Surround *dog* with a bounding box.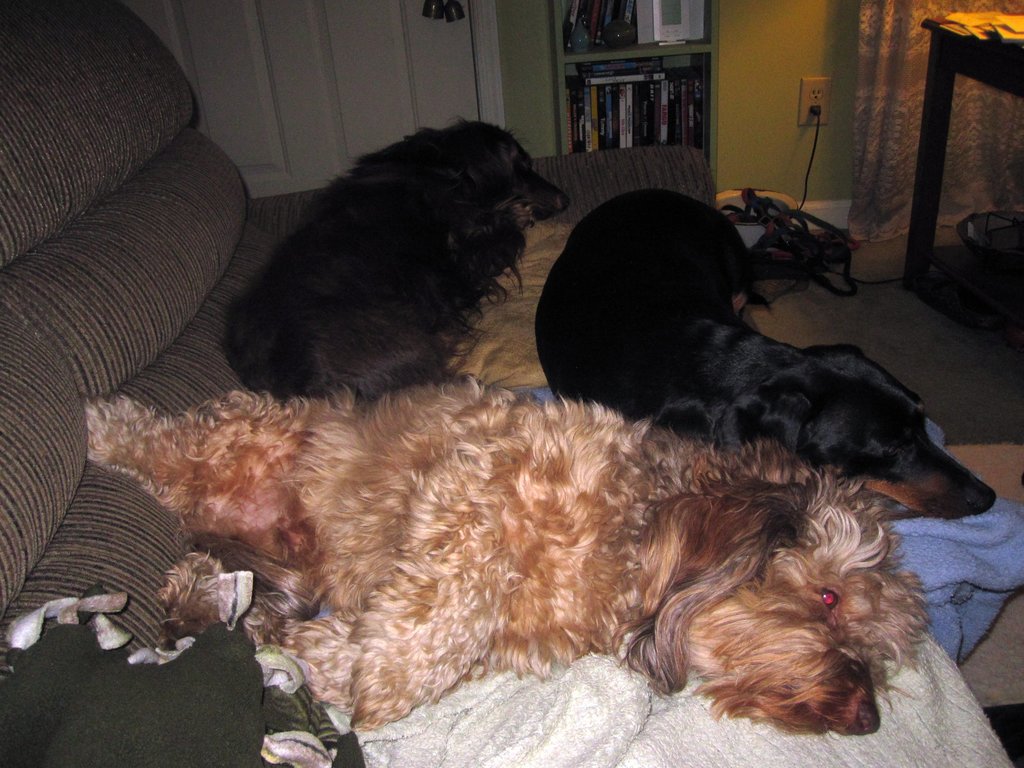
BBox(83, 378, 938, 734).
